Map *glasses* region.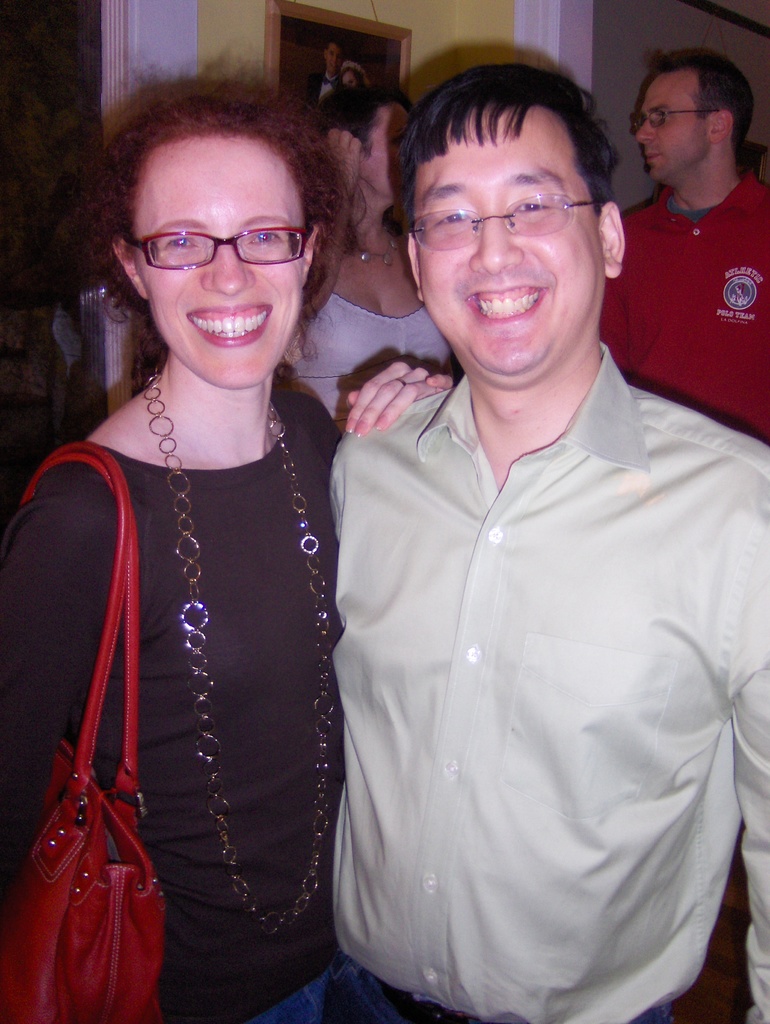
Mapped to (627, 108, 715, 134).
